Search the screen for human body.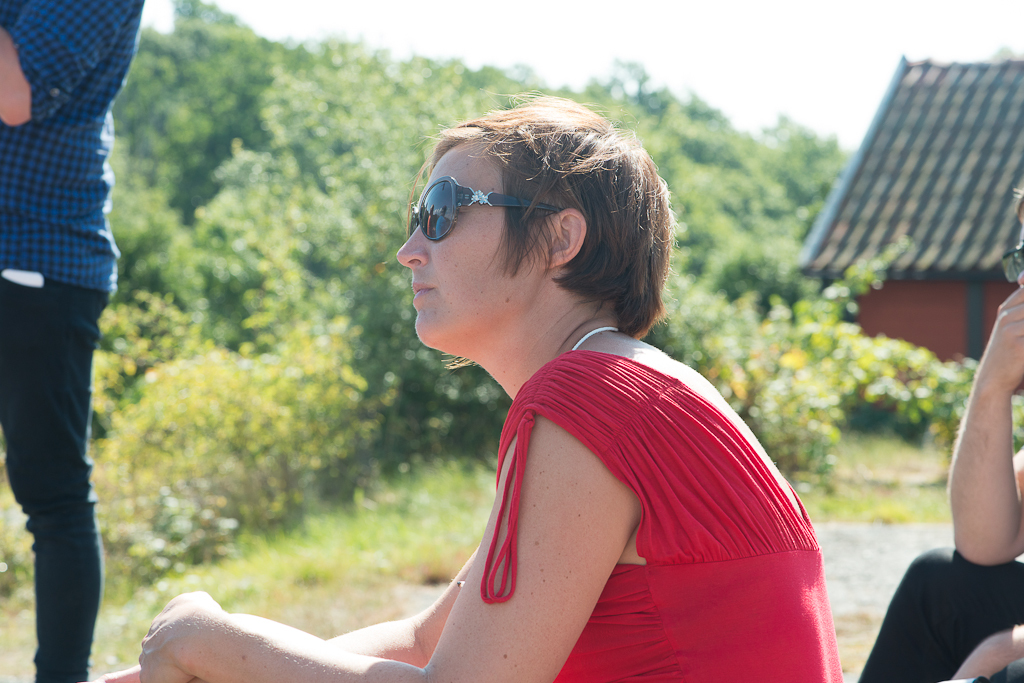
Found at (x1=156, y1=97, x2=787, y2=666).
